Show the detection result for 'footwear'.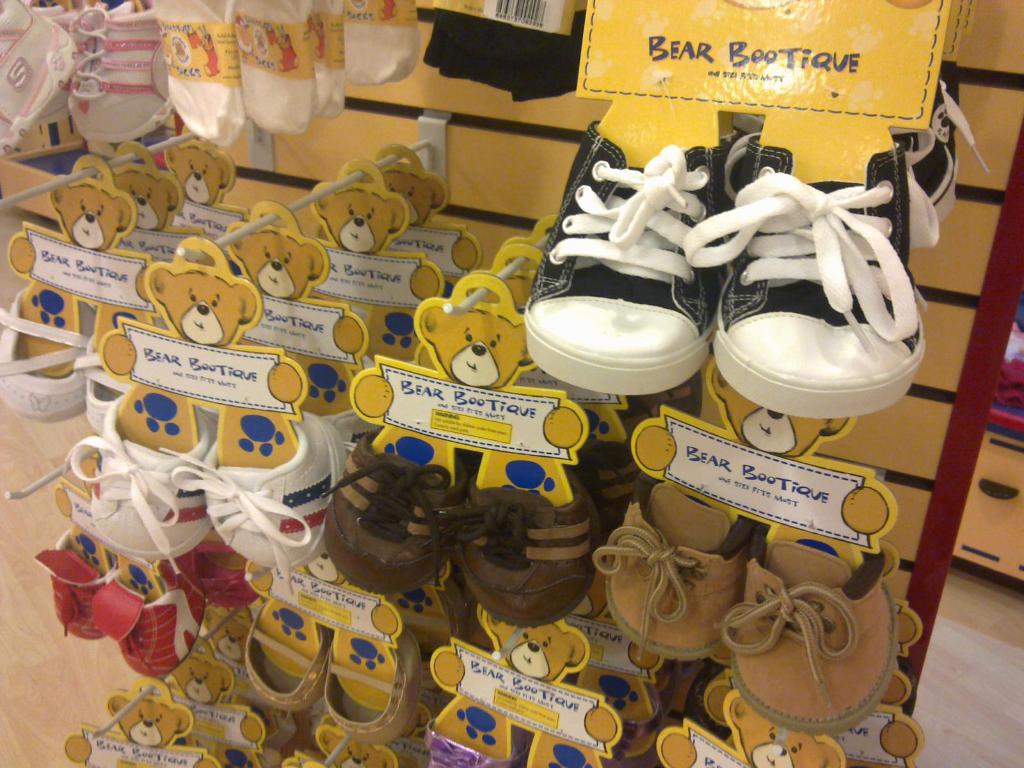
pyautogui.locateOnScreen(710, 525, 908, 733).
